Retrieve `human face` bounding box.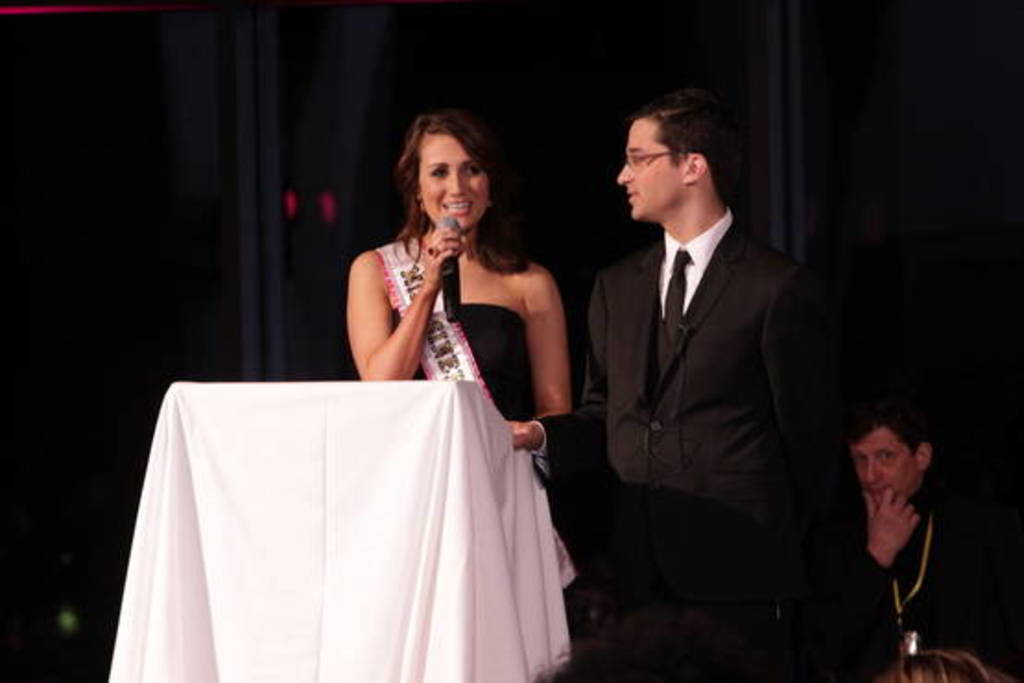
Bounding box: left=618, top=118, right=685, bottom=220.
